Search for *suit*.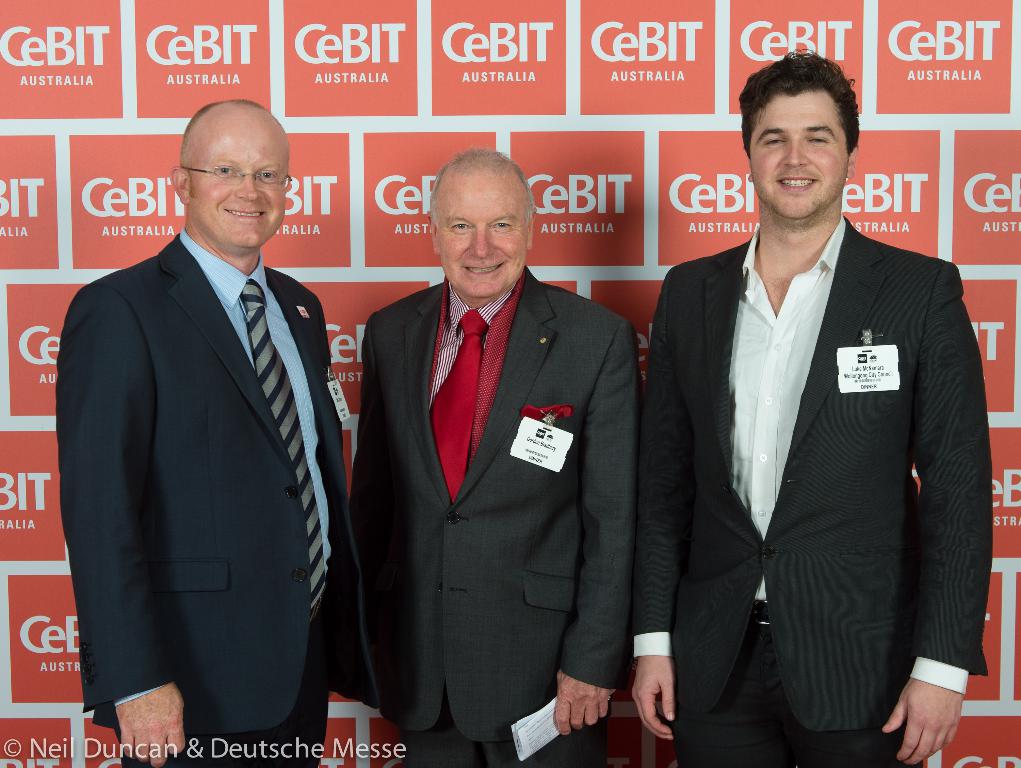
Found at left=347, top=265, right=640, bottom=767.
